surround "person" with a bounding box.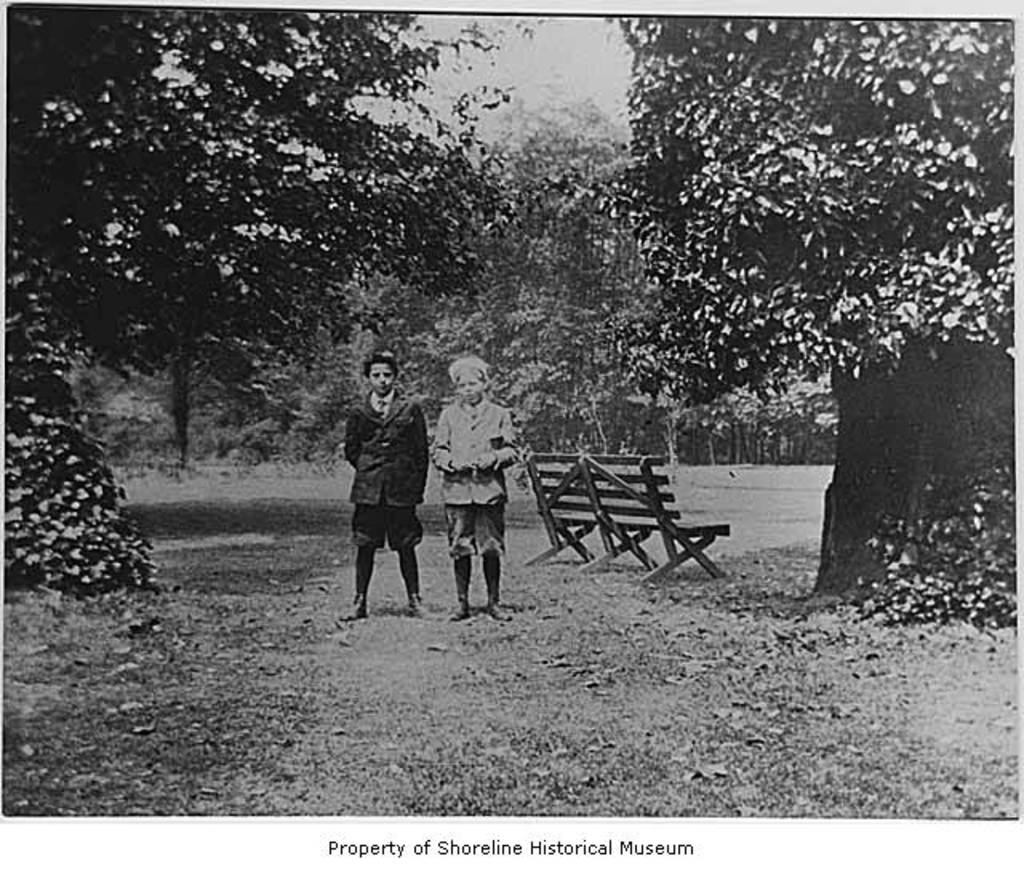
box(328, 350, 418, 626).
